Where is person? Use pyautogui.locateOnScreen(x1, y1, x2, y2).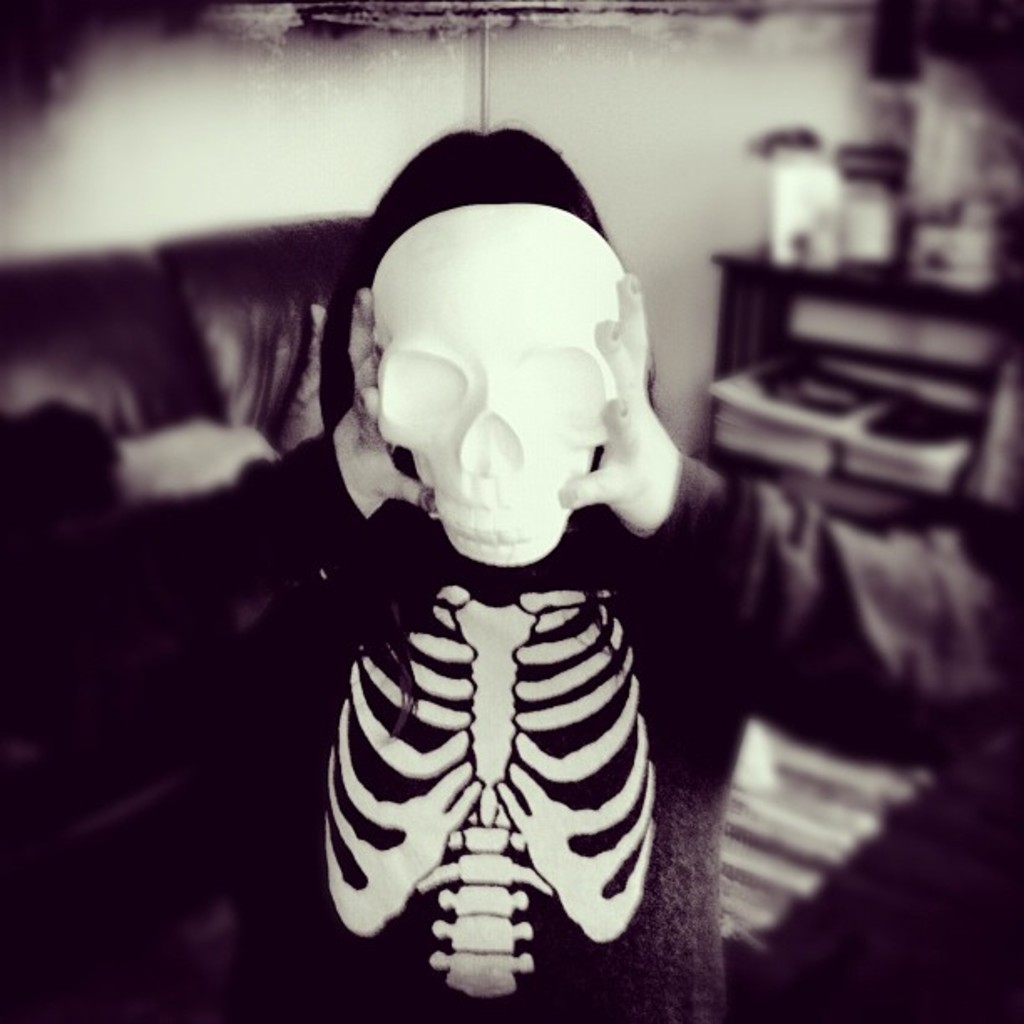
pyautogui.locateOnScreen(0, 122, 1022, 1022).
